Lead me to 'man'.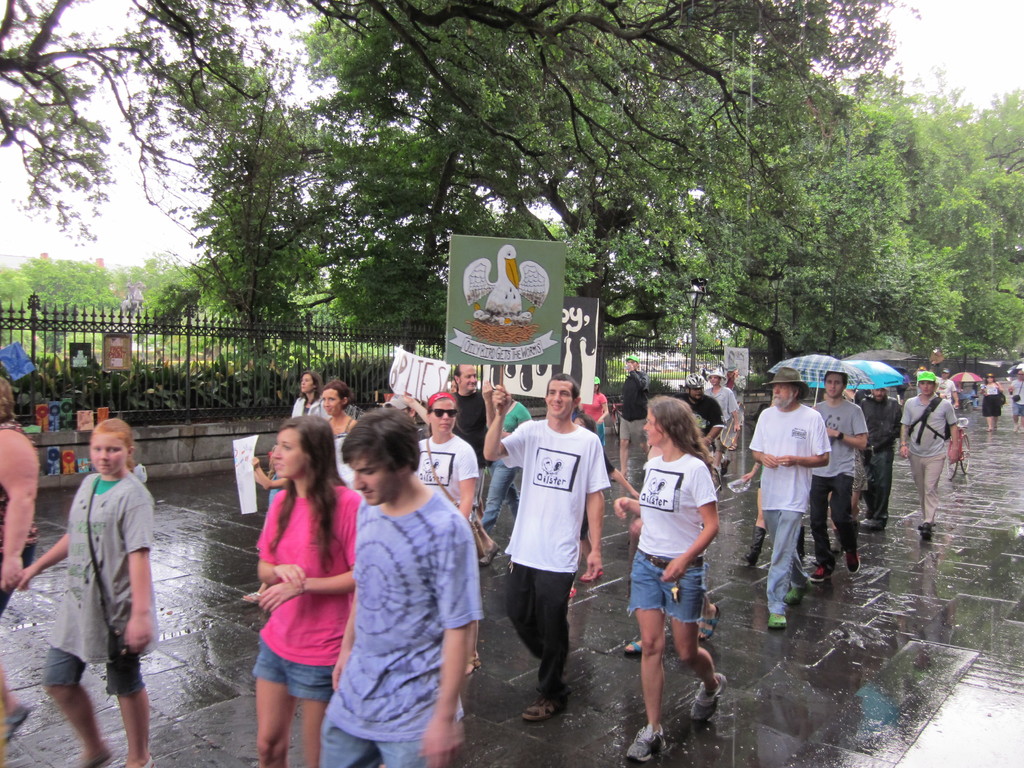
Lead to l=678, t=374, r=717, b=453.
